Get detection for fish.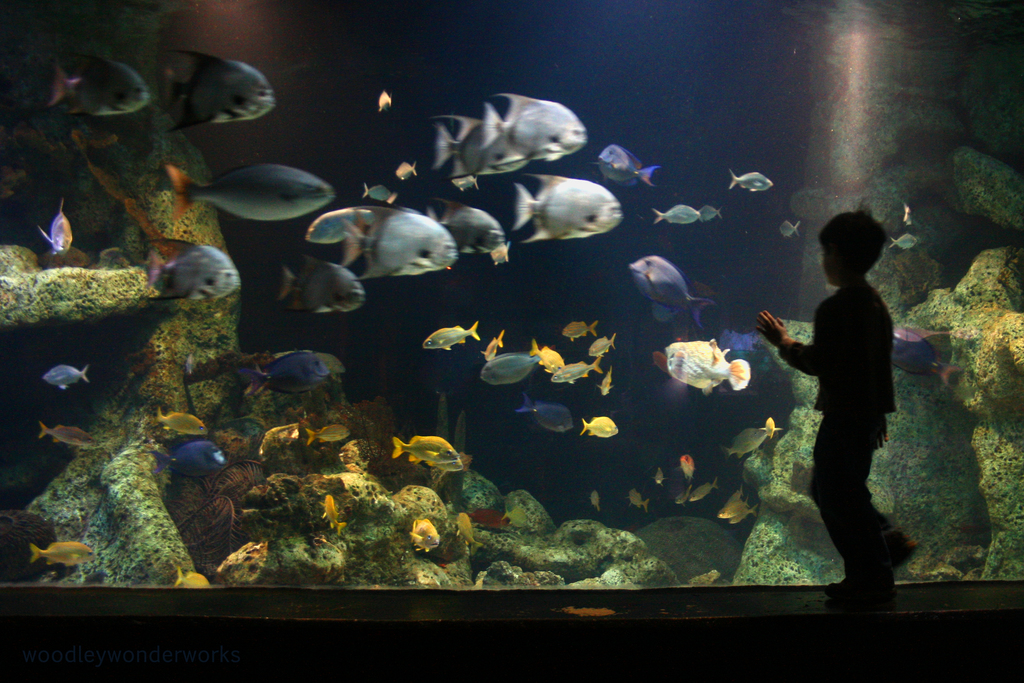
Detection: box=[600, 368, 611, 393].
